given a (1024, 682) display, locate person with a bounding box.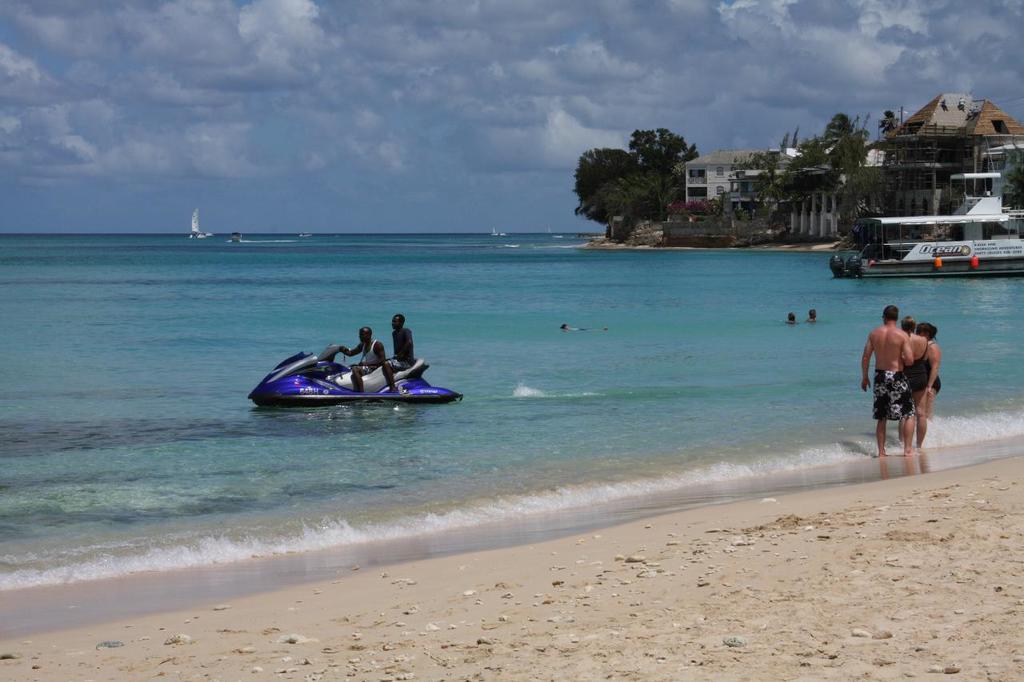
Located: BBox(381, 311, 419, 395).
